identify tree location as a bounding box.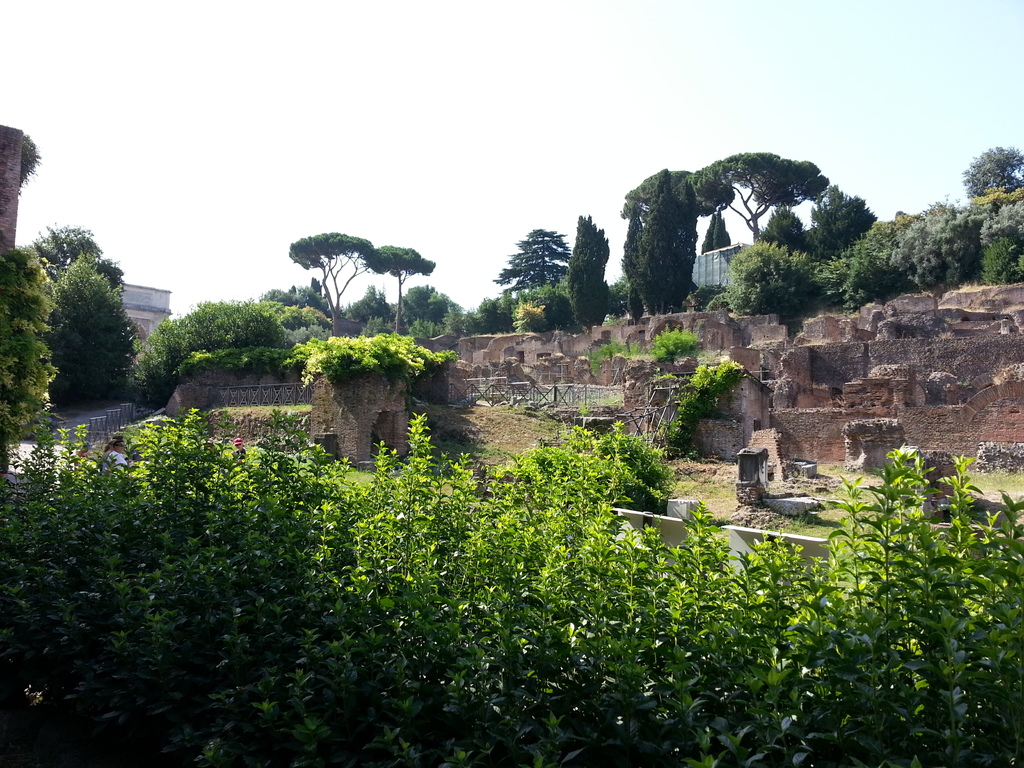
47 253 141 396.
